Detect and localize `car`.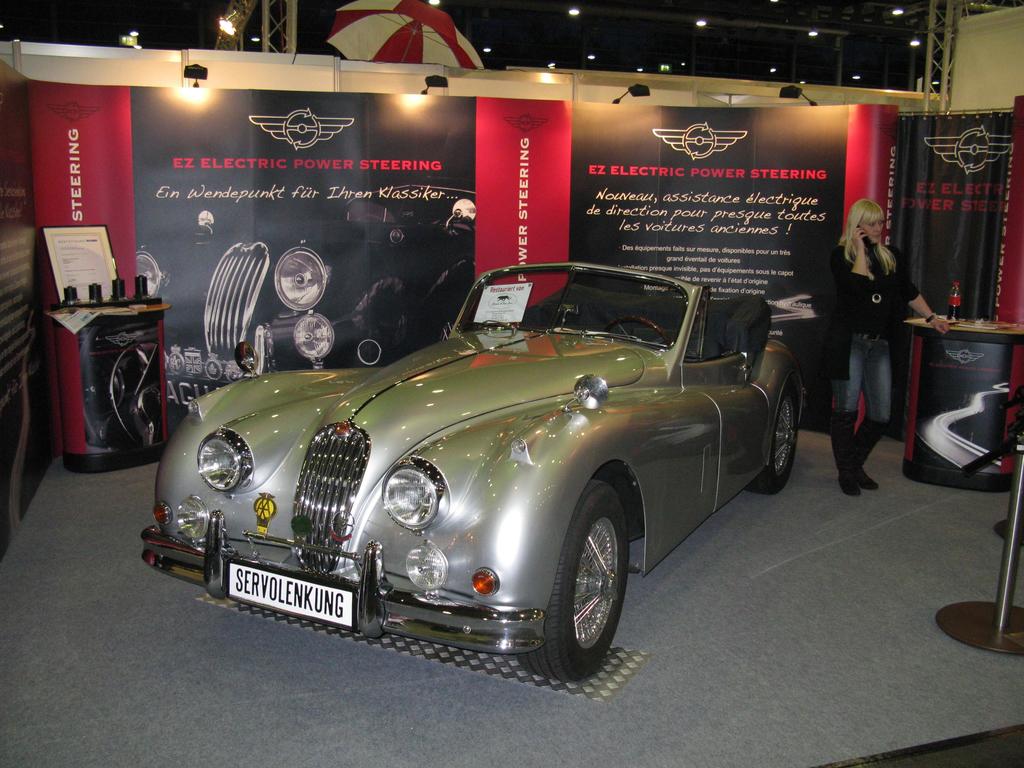
Localized at [left=138, top=258, right=805, bottom=684].
